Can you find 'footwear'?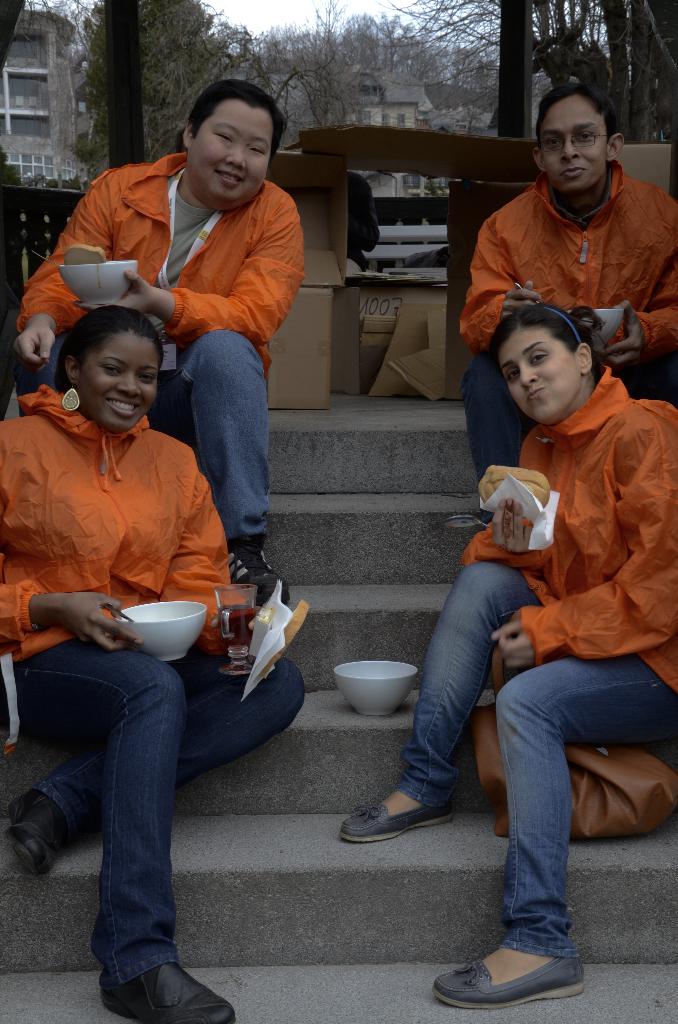
Yes, bounding box: {"left": 8, "top": 786, "right": 76, "bottom": 882}.
